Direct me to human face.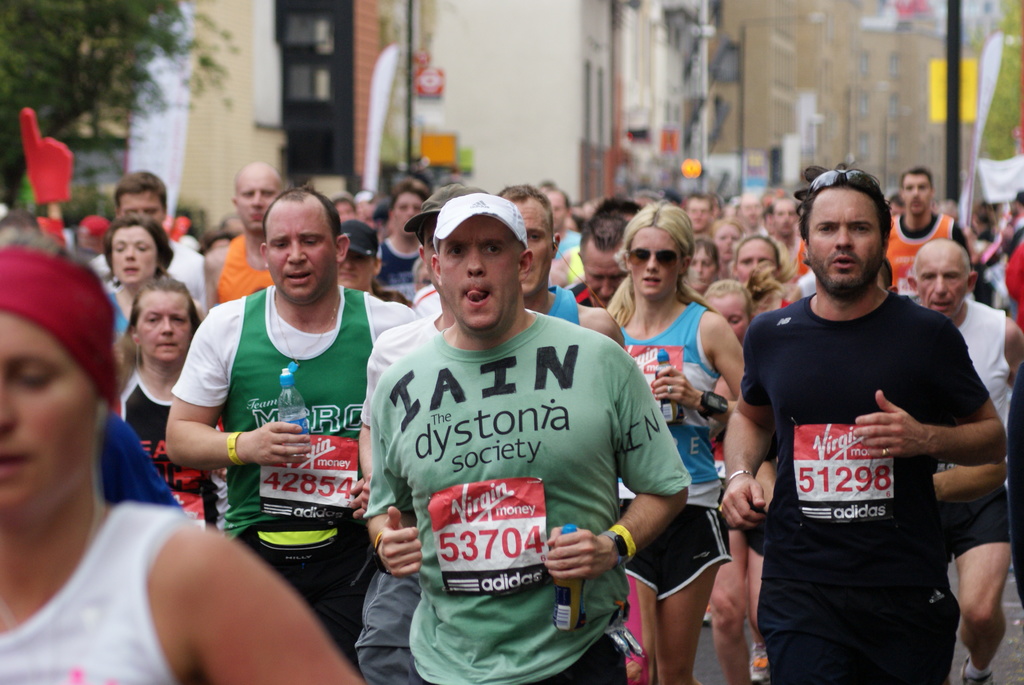
Direction: l=716, t=226, r=743, b=259.
